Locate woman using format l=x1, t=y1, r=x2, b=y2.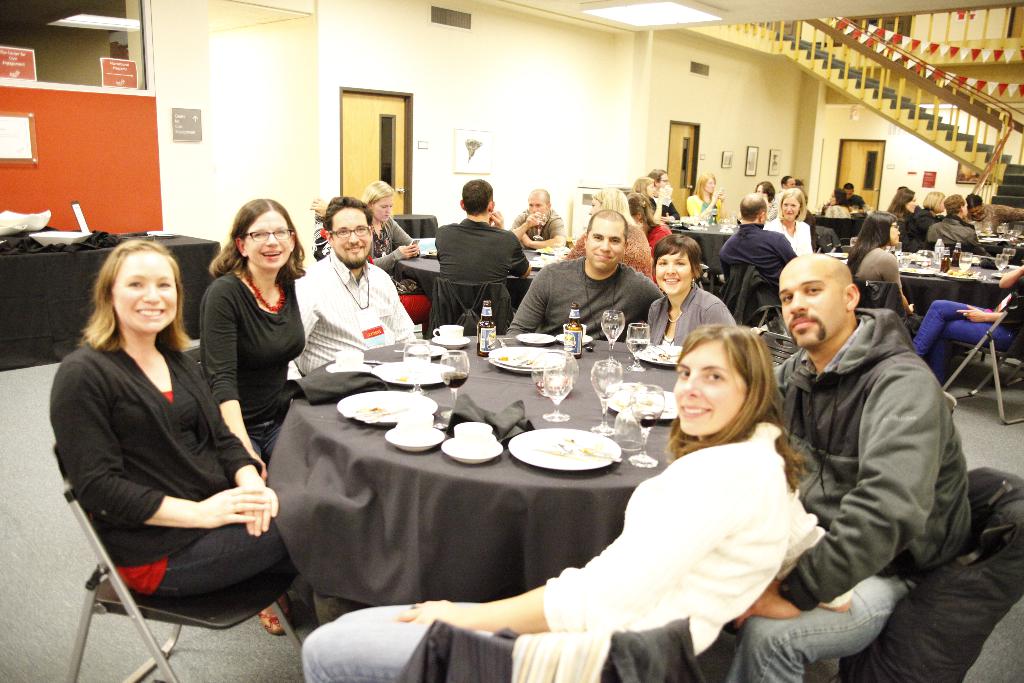
l=894, t=189, r=928, b=254.
